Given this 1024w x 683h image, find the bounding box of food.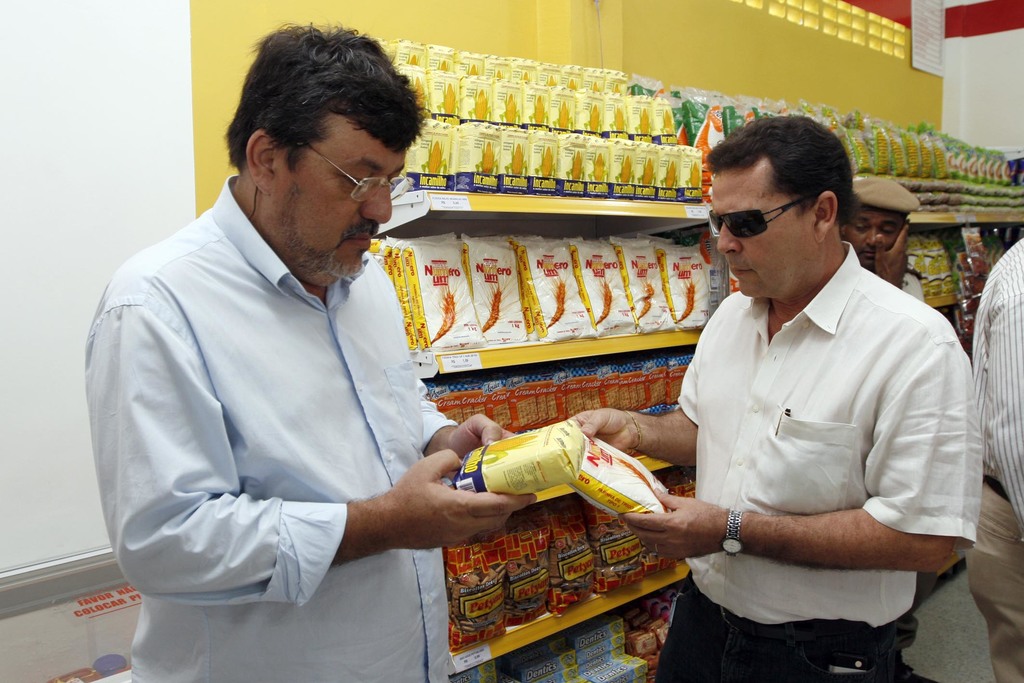
(534, 95, 545, 122).
